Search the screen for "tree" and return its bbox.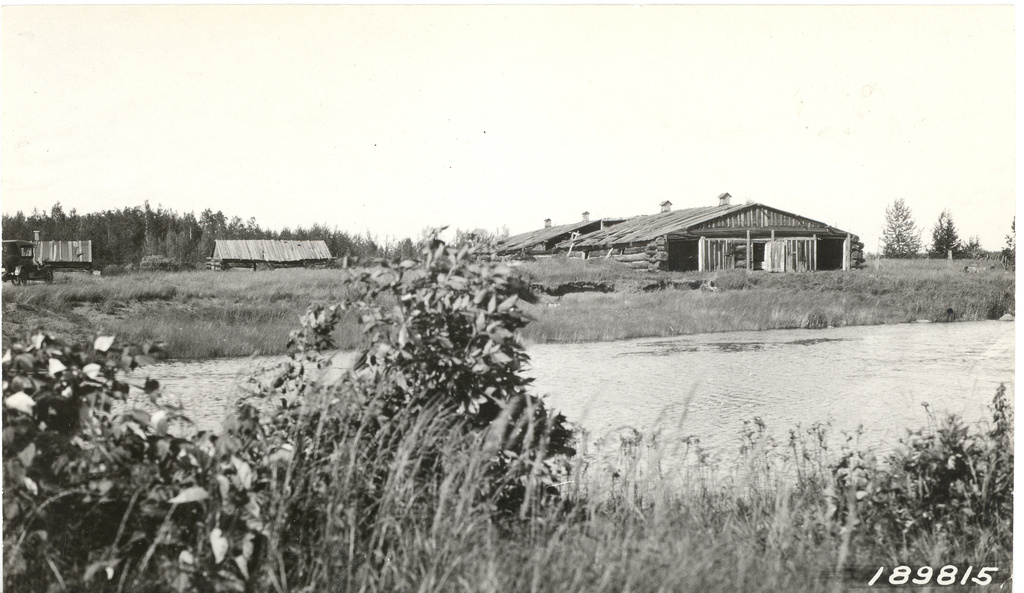
Found: bbox=(246, 214, 262, 236).
